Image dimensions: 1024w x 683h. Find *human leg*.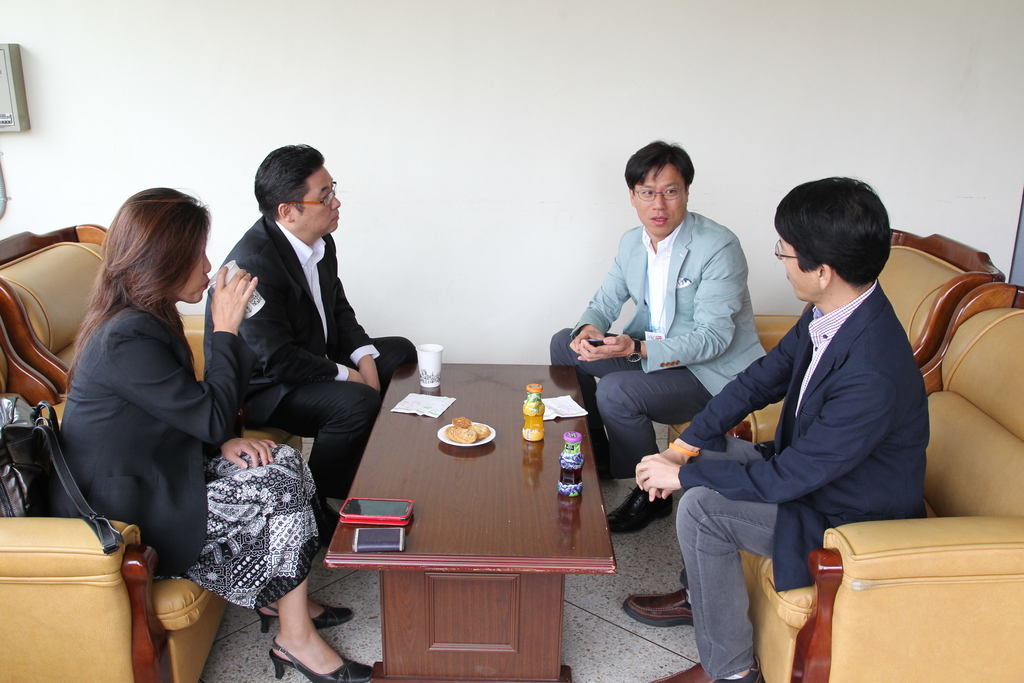
detection(188, 459, 367, 682).
